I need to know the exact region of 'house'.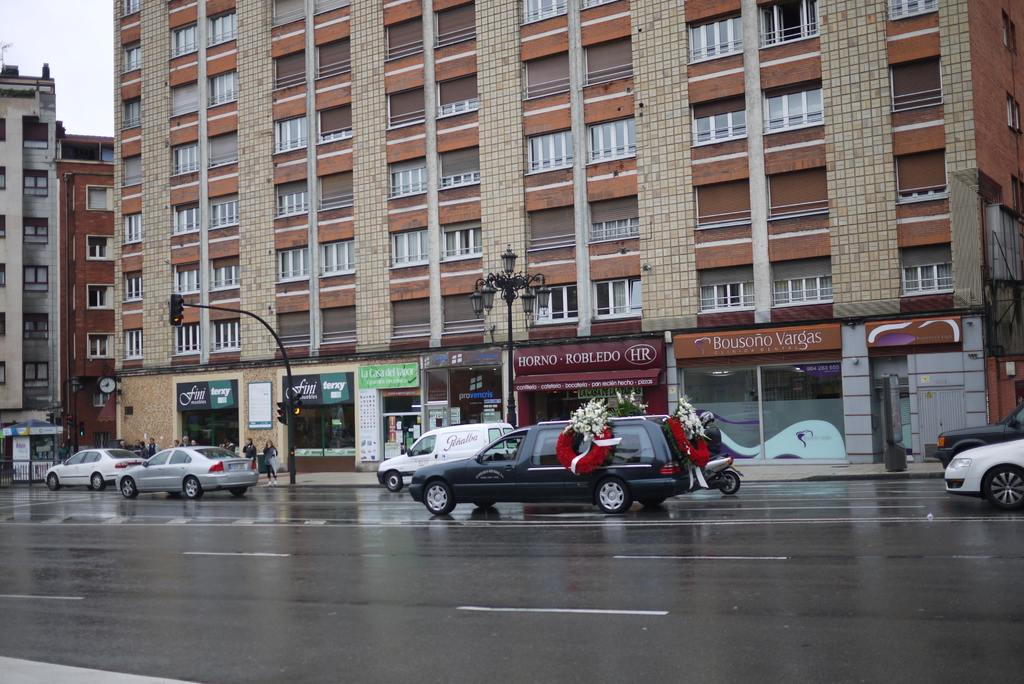
Region: [x1=113, y1=0, x2=1023, y2=491].
